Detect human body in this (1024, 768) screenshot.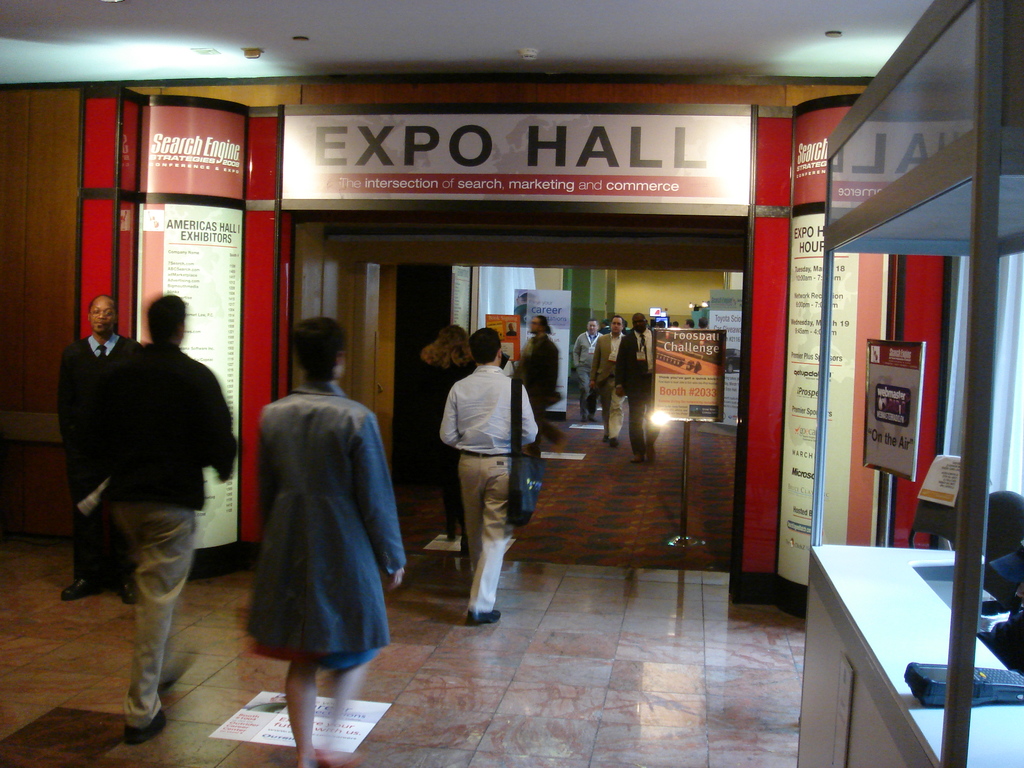
Detection: Rect(438, 330, 538, 624).
